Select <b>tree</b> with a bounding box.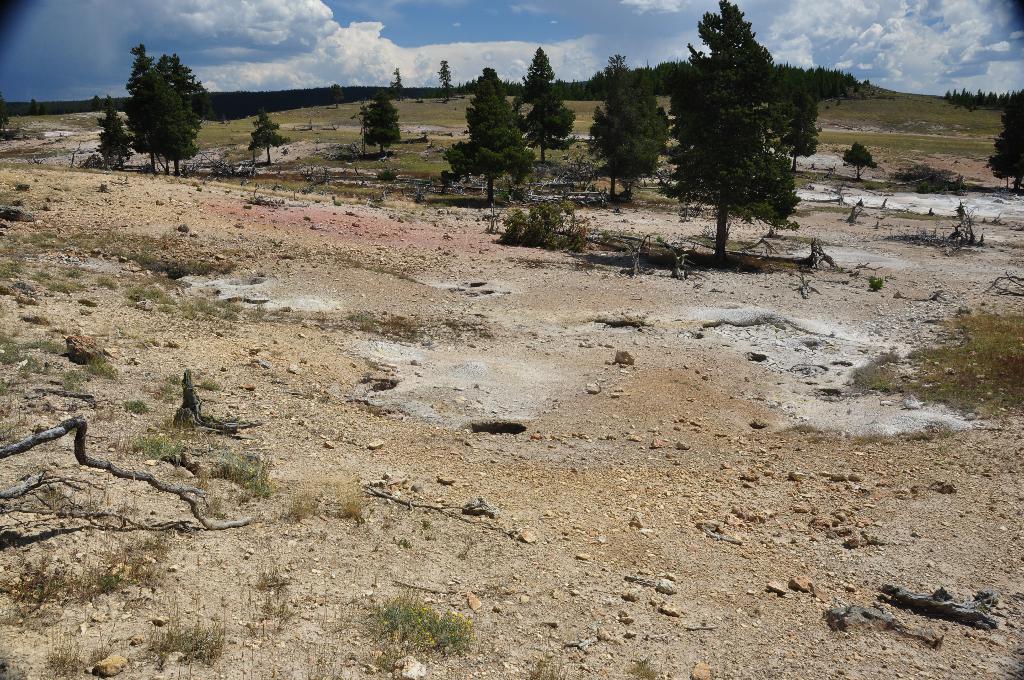
l=326, t=81, r=346, b=110.
